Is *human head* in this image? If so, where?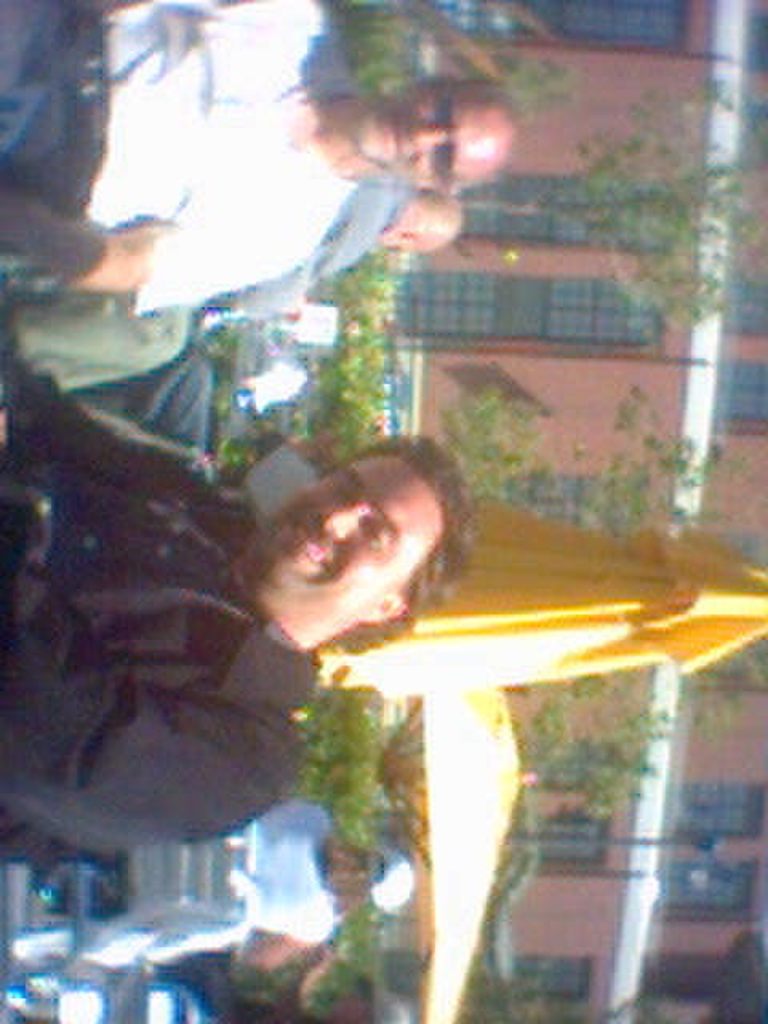
Yes, at 246 429 475 622.
